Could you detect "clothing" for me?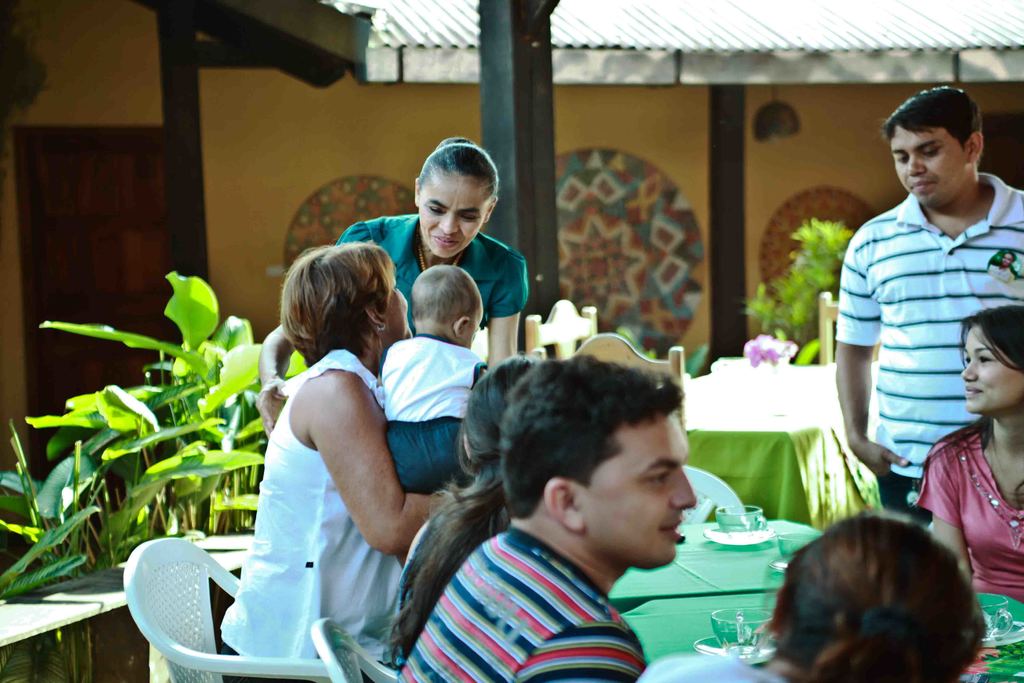
Detection result: Rect(213, 347, 406, 682).
